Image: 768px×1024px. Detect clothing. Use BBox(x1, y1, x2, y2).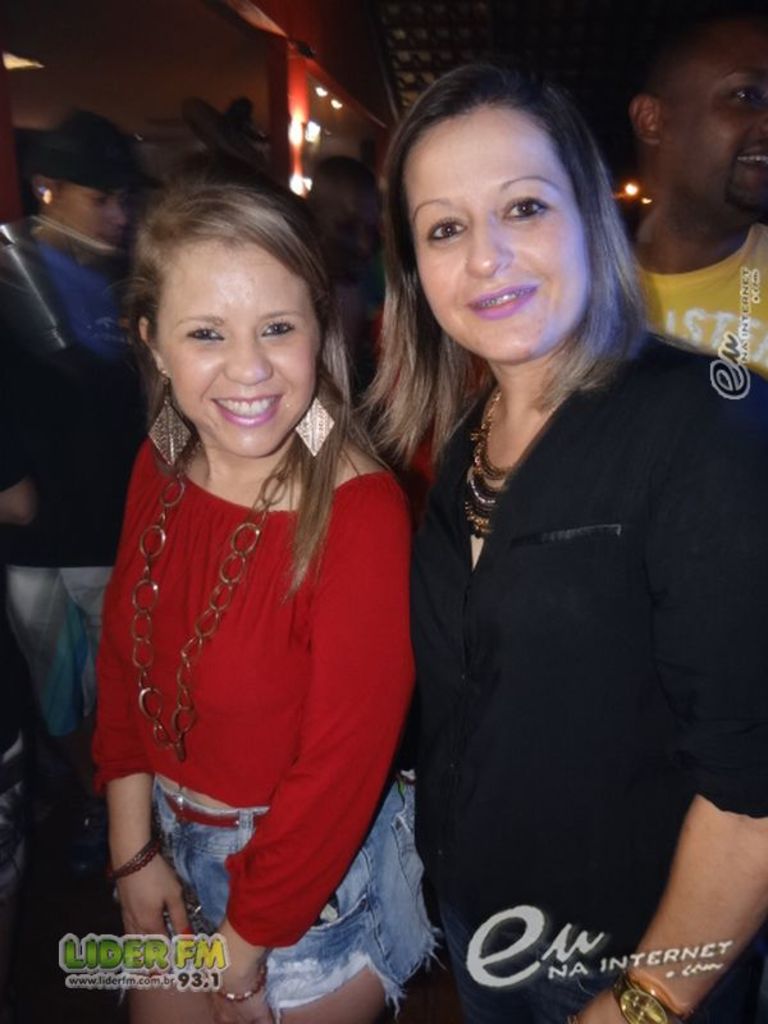
BBox(0, 206, 161, 759).
